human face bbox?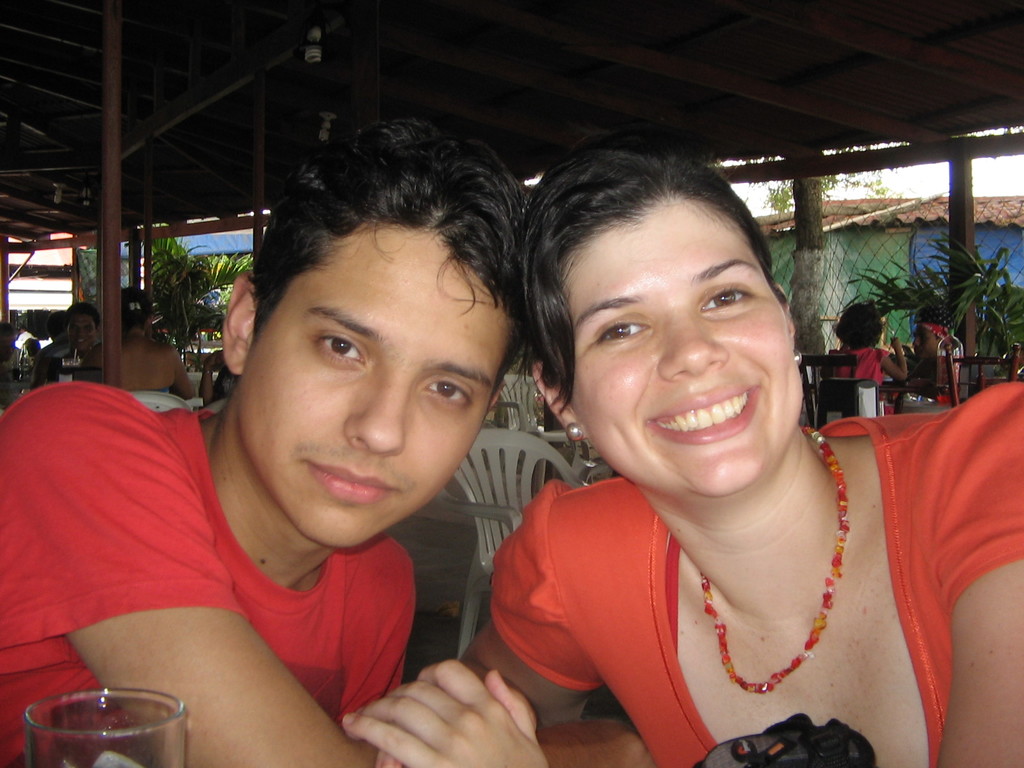
(x1=235, y1=218, x2=514, y2=547)
